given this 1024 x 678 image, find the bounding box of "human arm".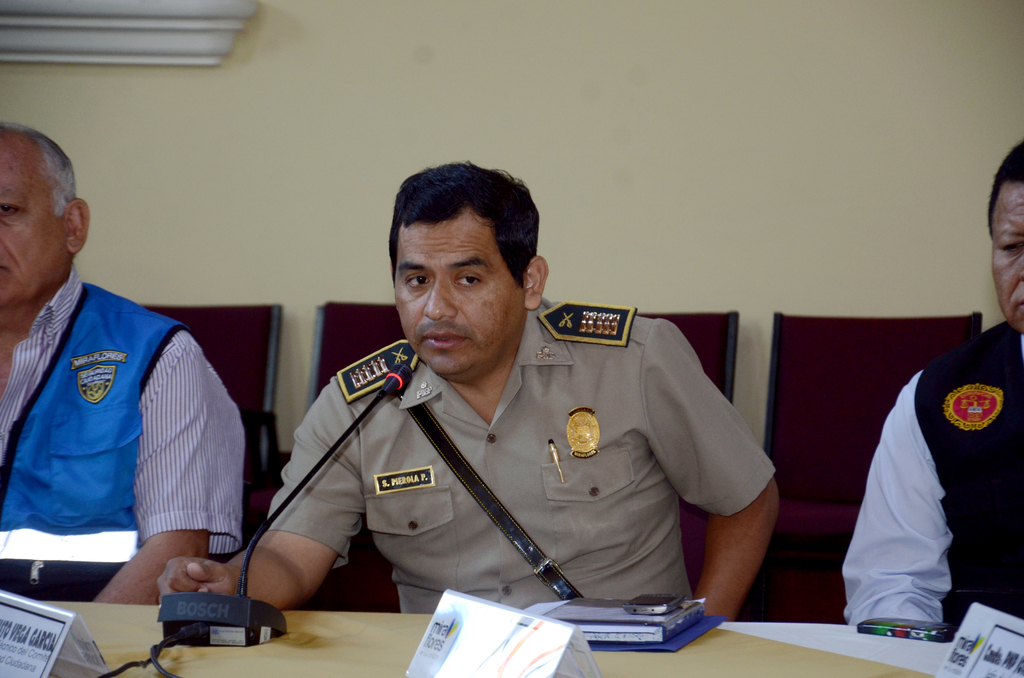
pyautogui.locateOnScreen(173, 380, 374, 617).
